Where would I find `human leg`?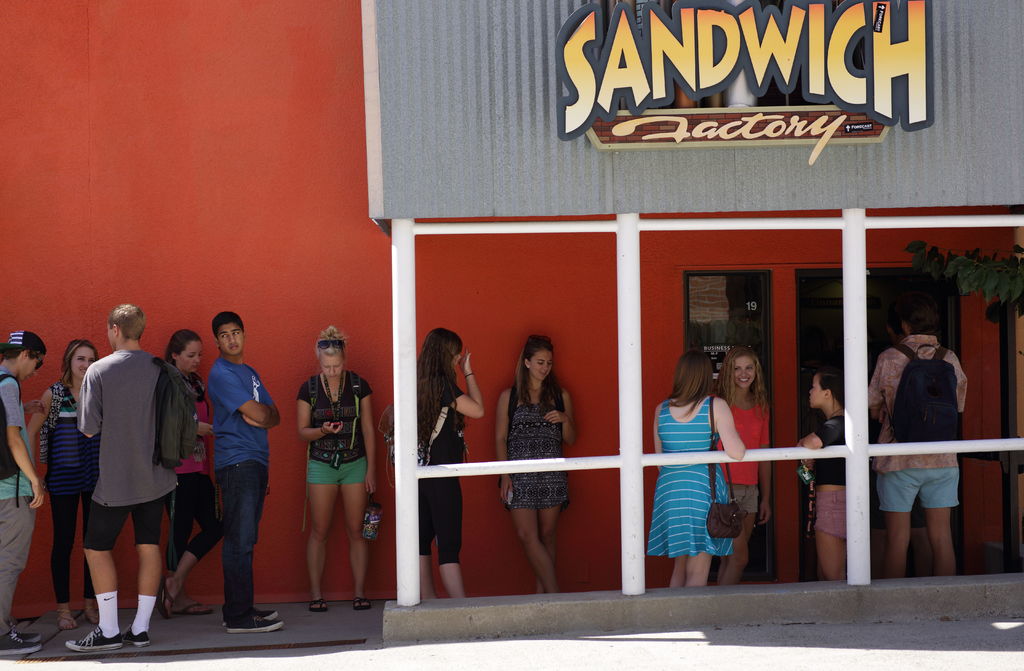
At x1=650, y1=492, x2=684, y2=587.
